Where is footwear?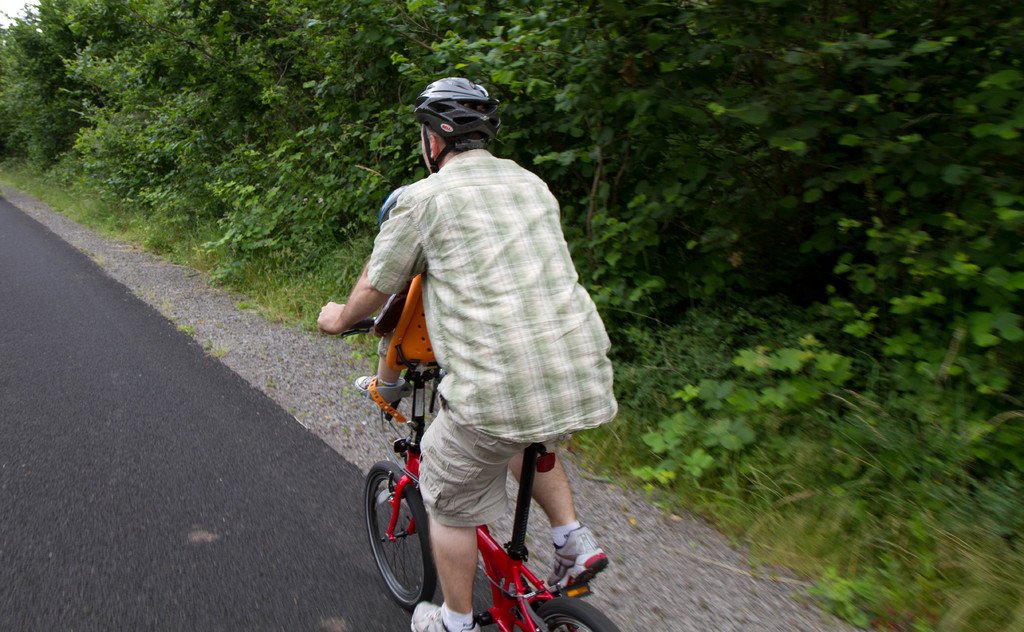
BBox(404, 599, 478, 631).
